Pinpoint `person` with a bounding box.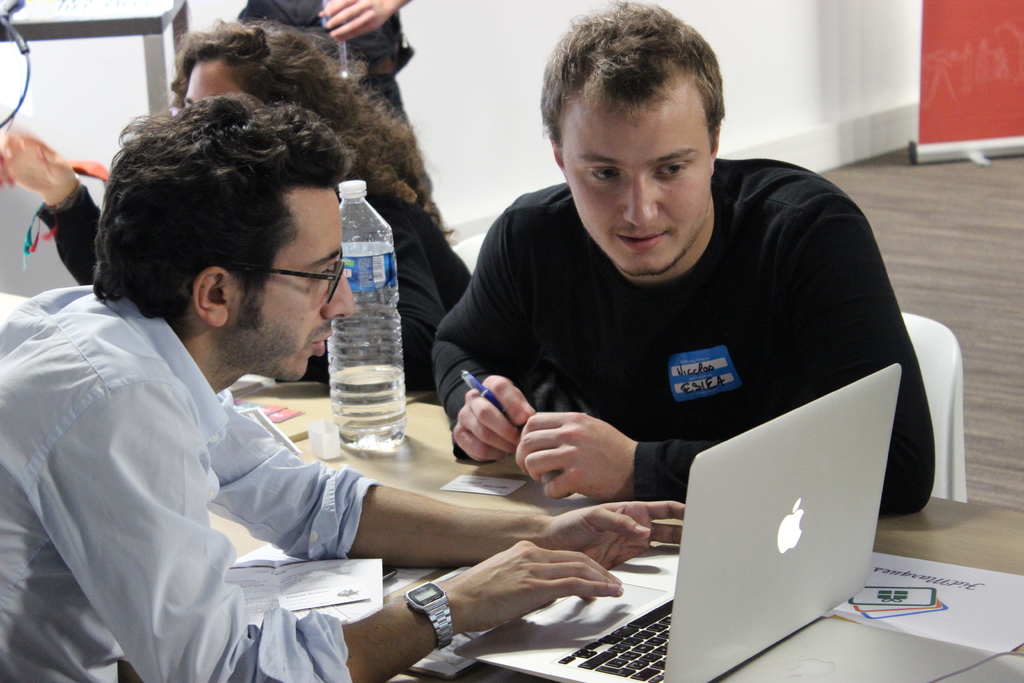
bbox=(434, 0, 936, 515).
